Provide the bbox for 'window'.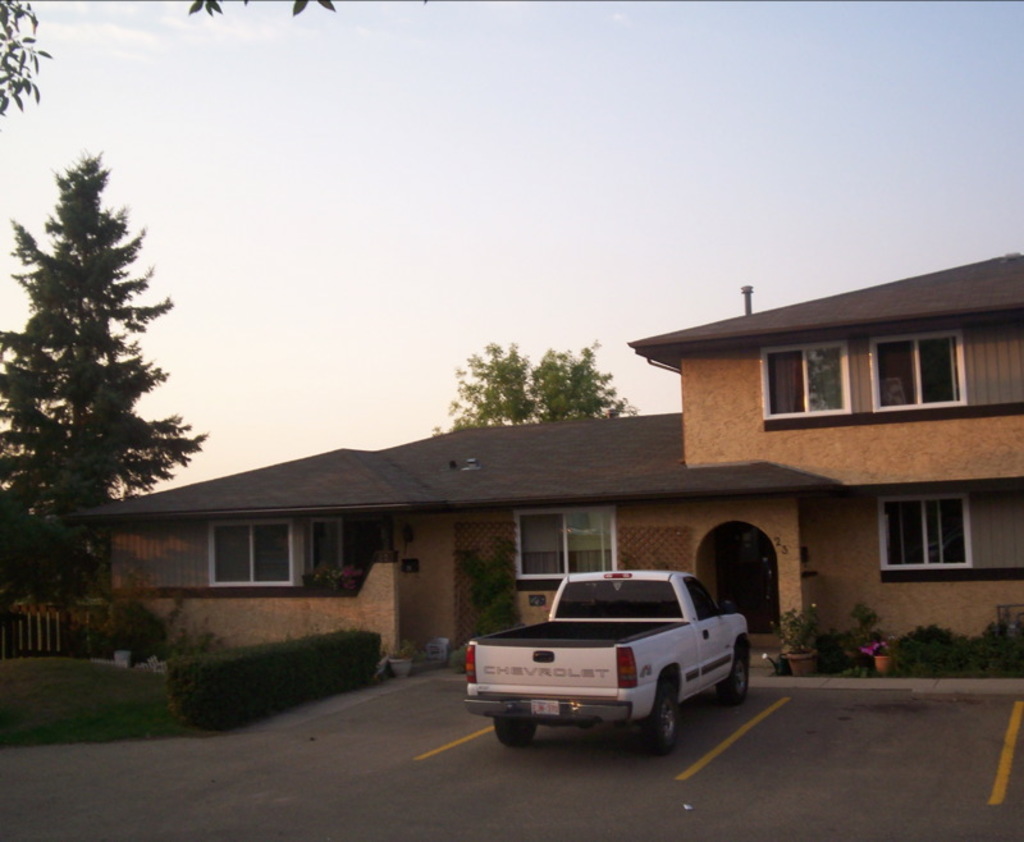
select_region(754, 342, 850, 421).
